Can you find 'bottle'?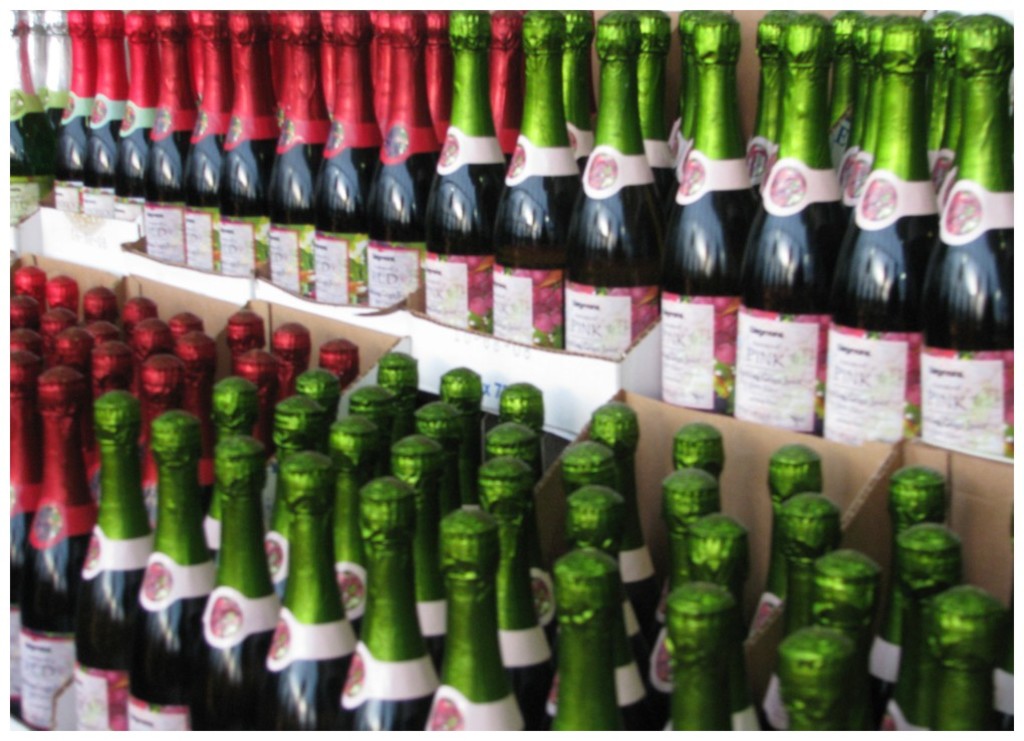
Yes, bounding box: bbox(739, 5, 799, 193).
